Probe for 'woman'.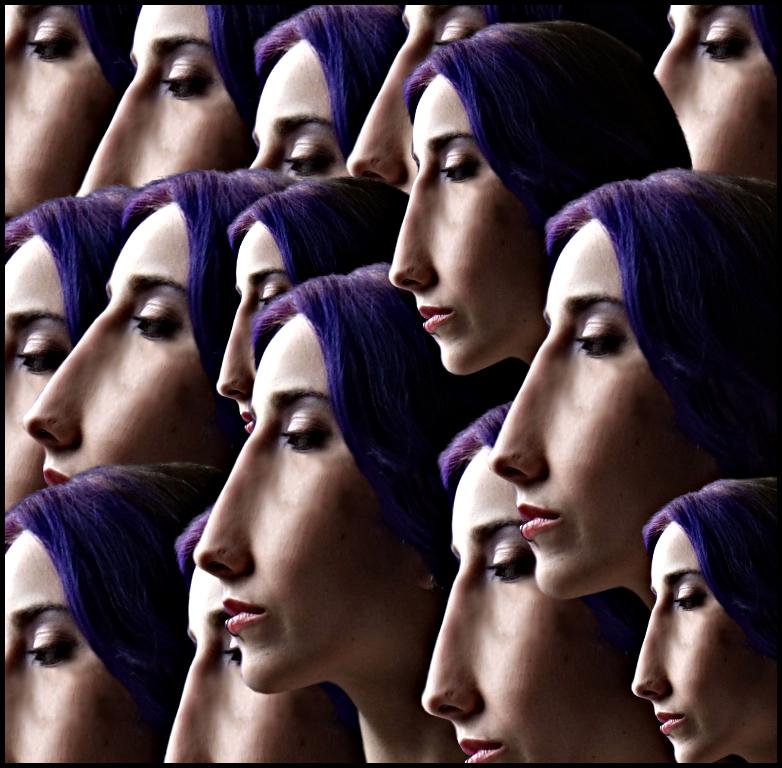
Probe result: [0,466,228,767].
